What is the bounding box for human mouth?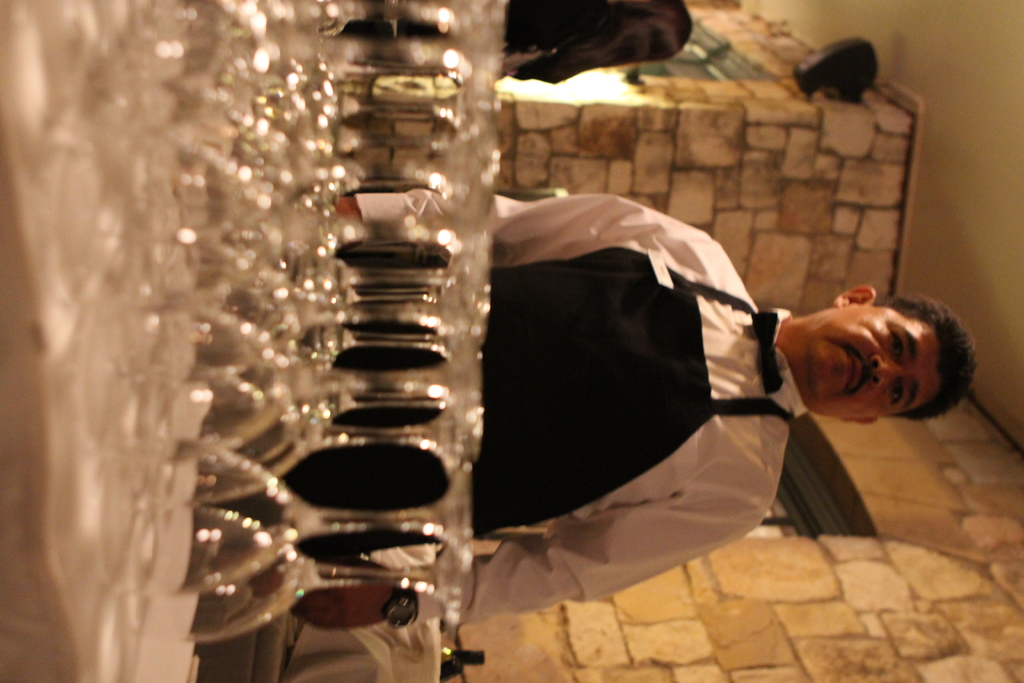
842:342:863:397.
